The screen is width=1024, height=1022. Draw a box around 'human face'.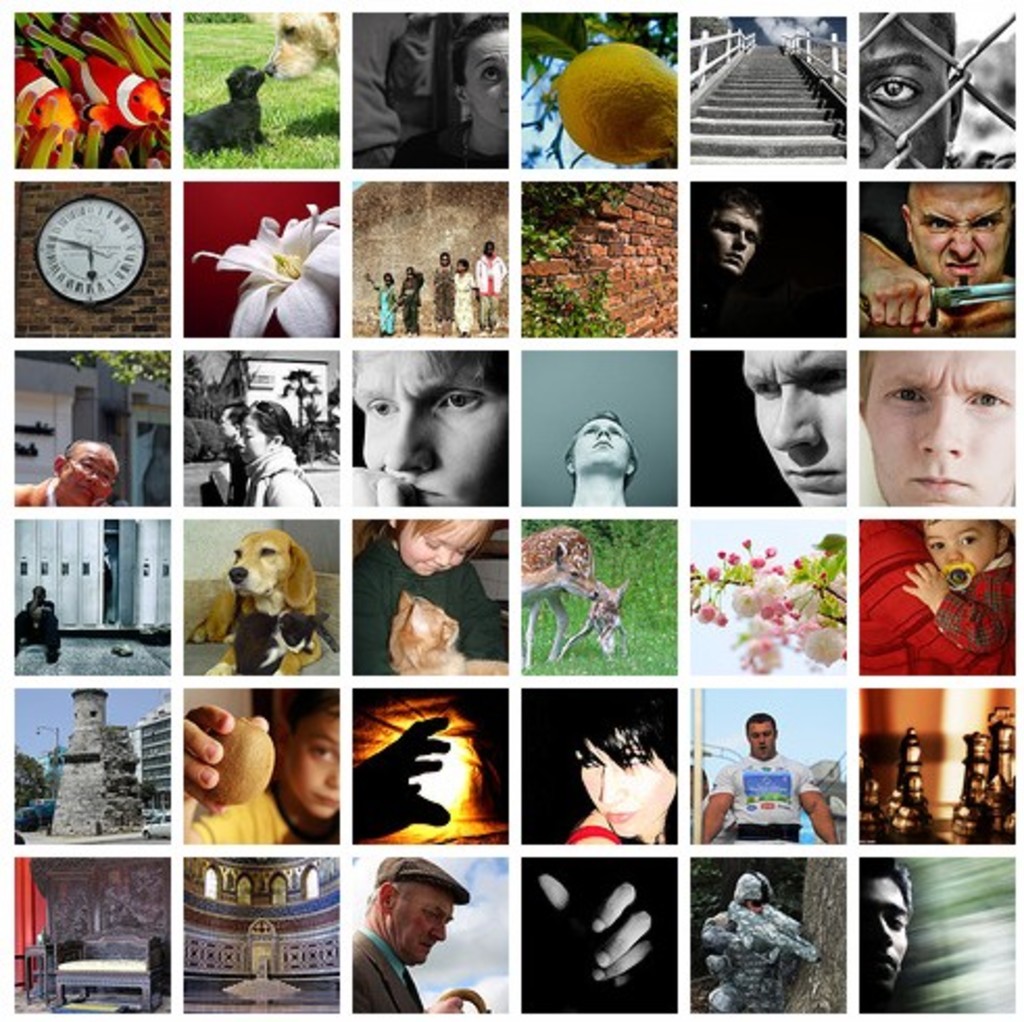
<bbox>855, 13, 947, 169</bbox>.
